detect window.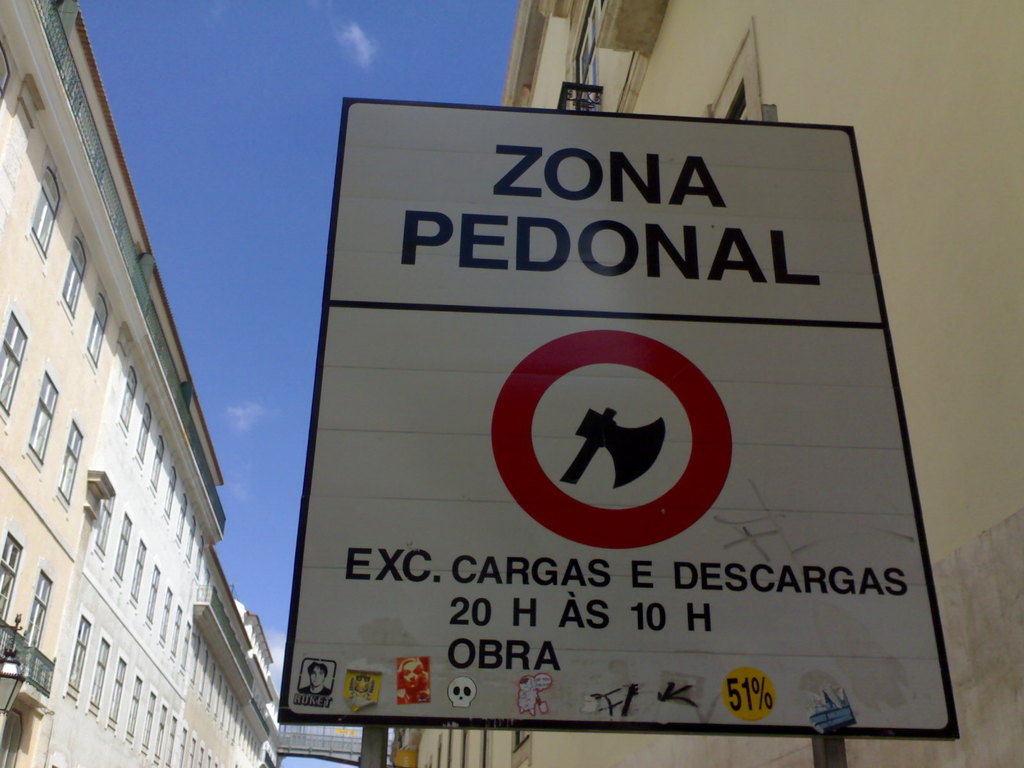
Detected at detection(132, 404, 156, 472).
